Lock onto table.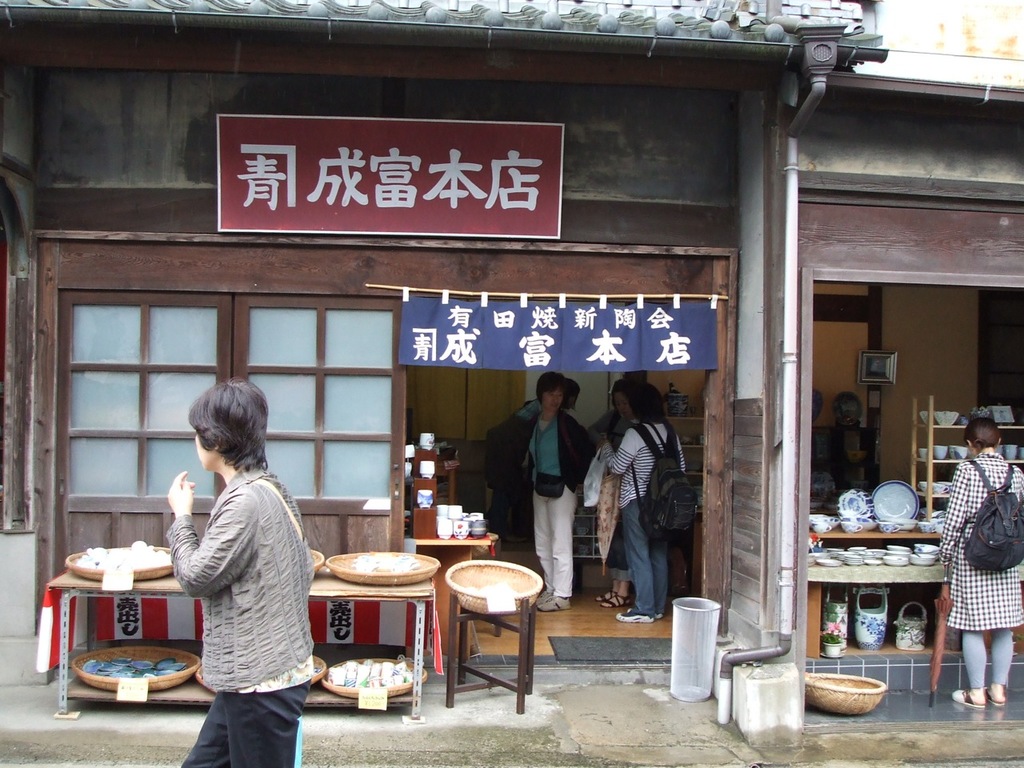
Locked: pyautogui.locateOnScreen(409, 540, 494, 650).
